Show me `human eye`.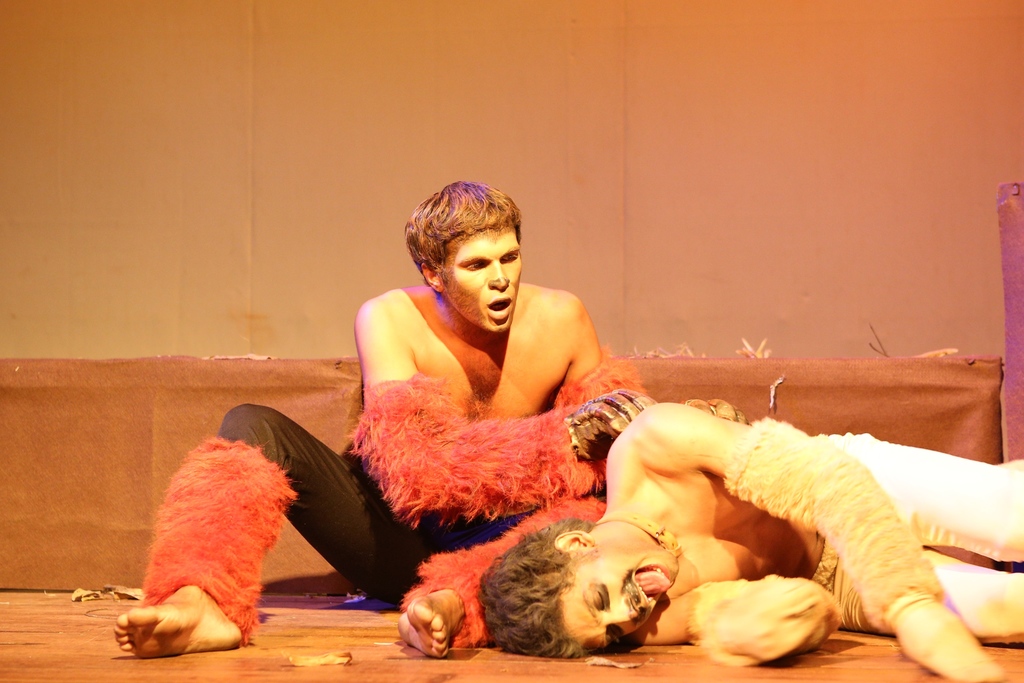
`human eye` is here: Rect(462, 262, 488, 270).
